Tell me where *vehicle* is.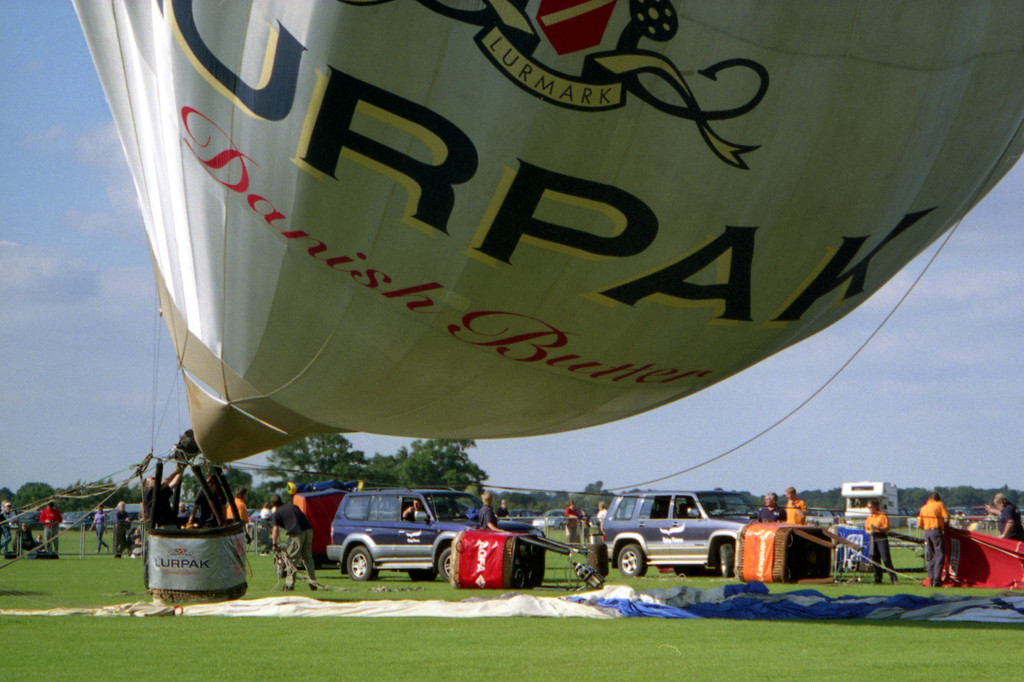
*vehicle* is at crop(797, 506, 835, 527).
